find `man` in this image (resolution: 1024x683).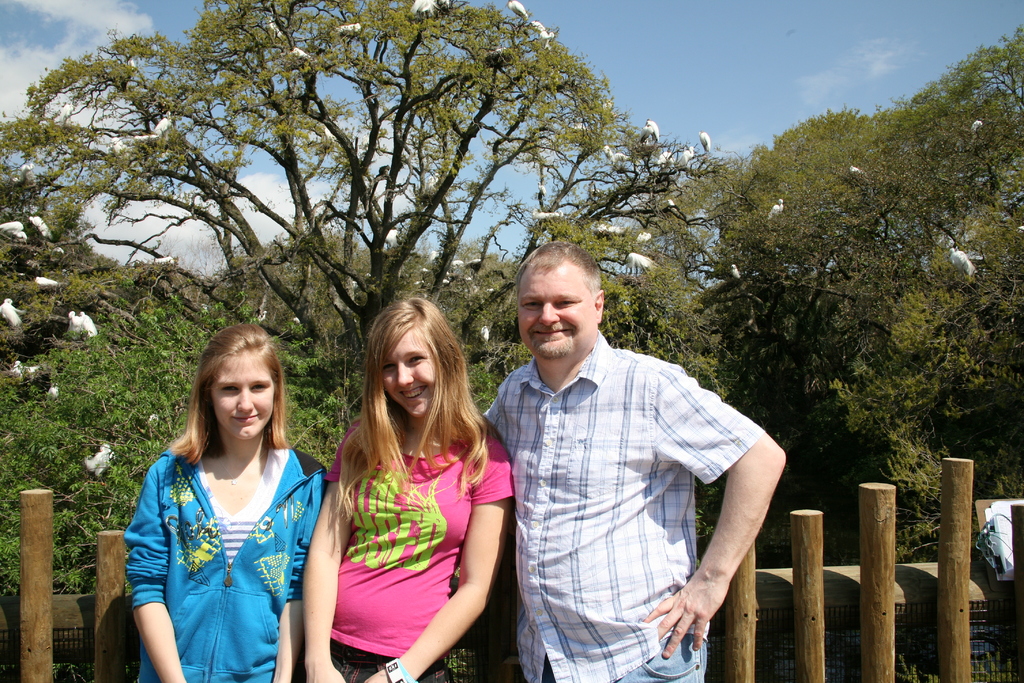
detection(470, 229, 779, 671).
